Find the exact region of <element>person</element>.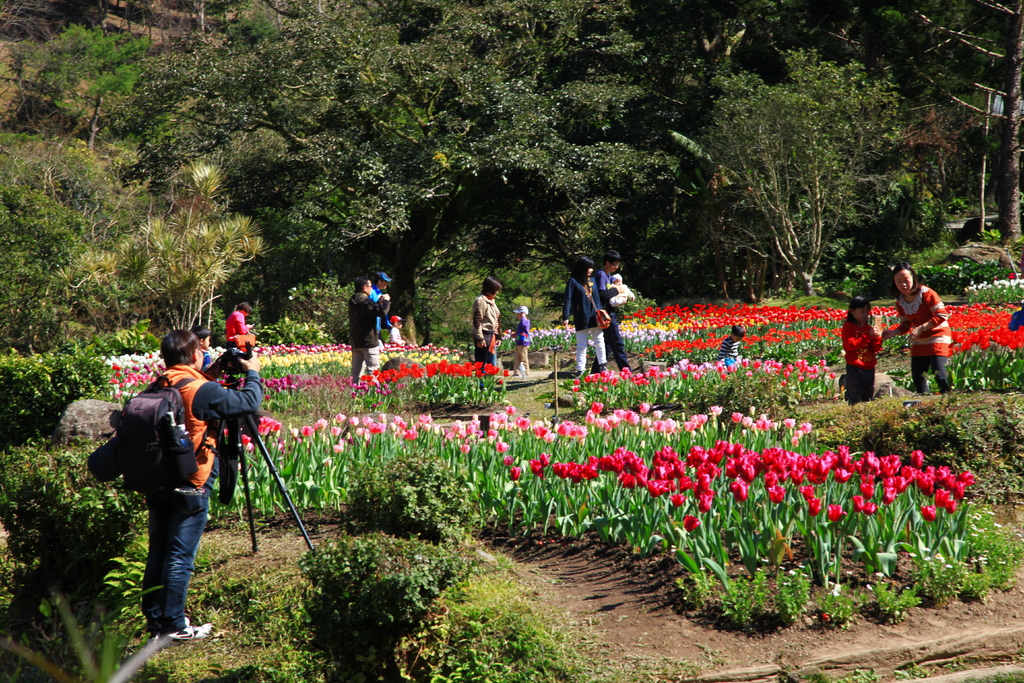
Exact region: region(721, 325, 739, 363).
